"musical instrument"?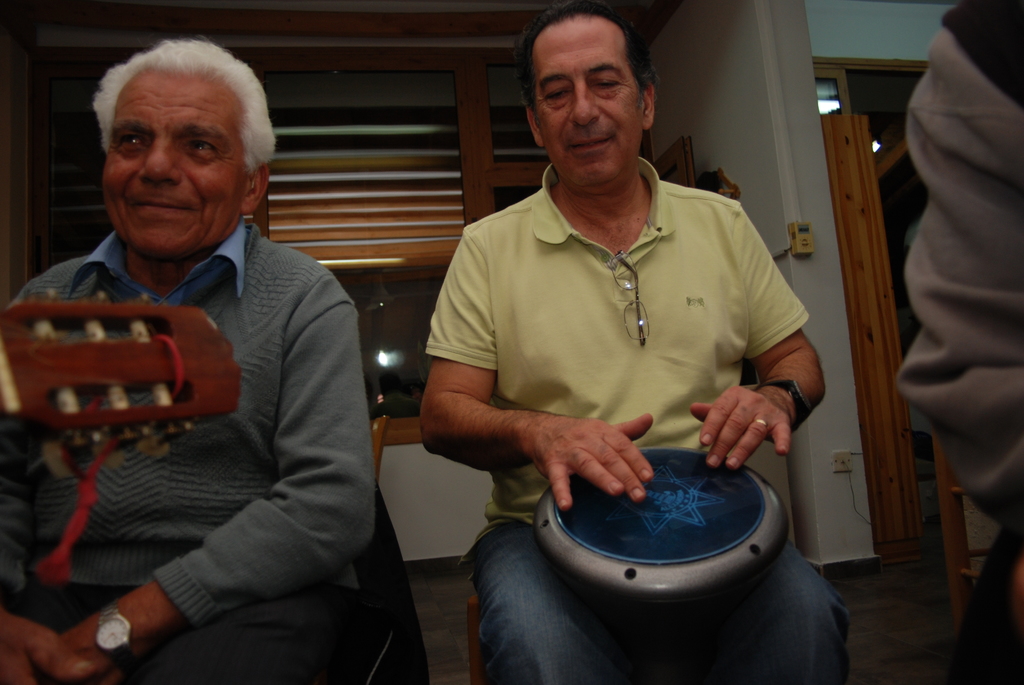
x1=0 y1=287 x2=249 y2=491
